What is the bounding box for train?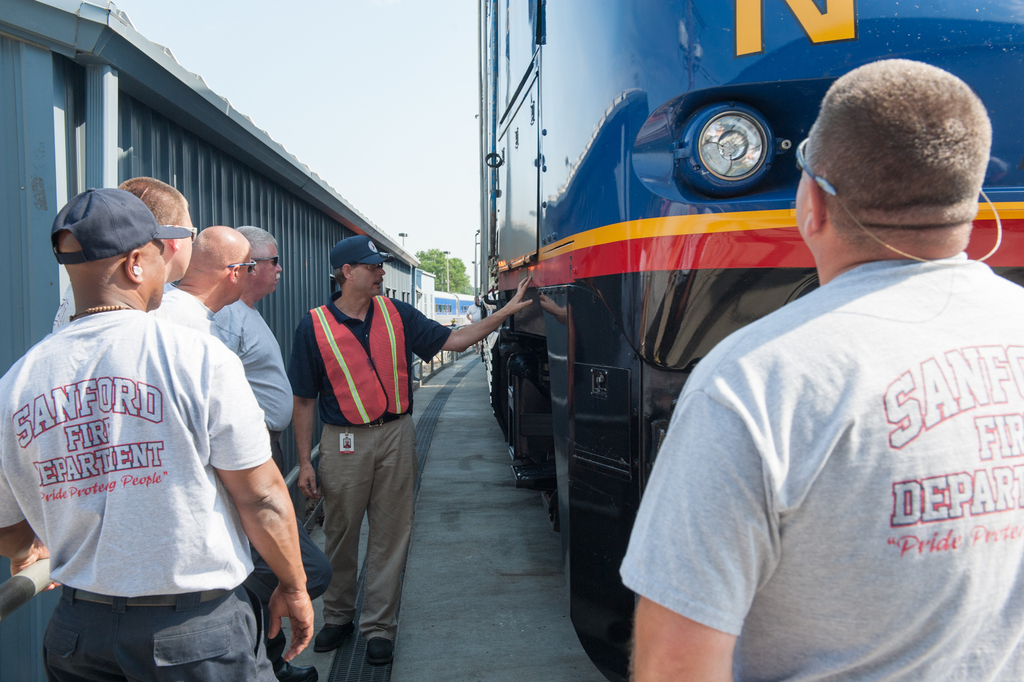
rect(472, 0, 1023, 681).
